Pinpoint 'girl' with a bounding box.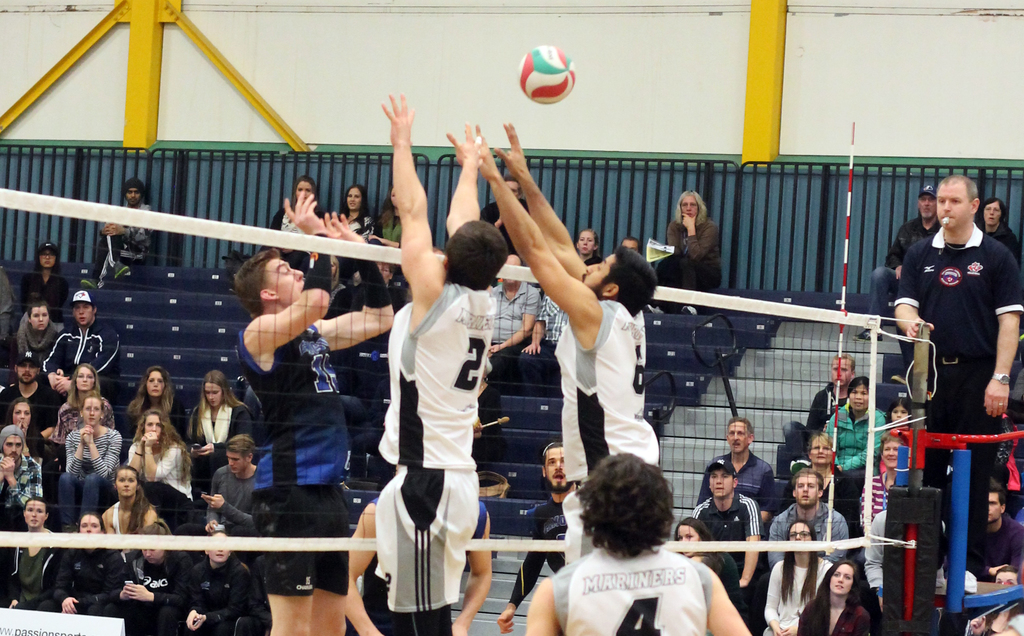
97, 466, 157, 578.
